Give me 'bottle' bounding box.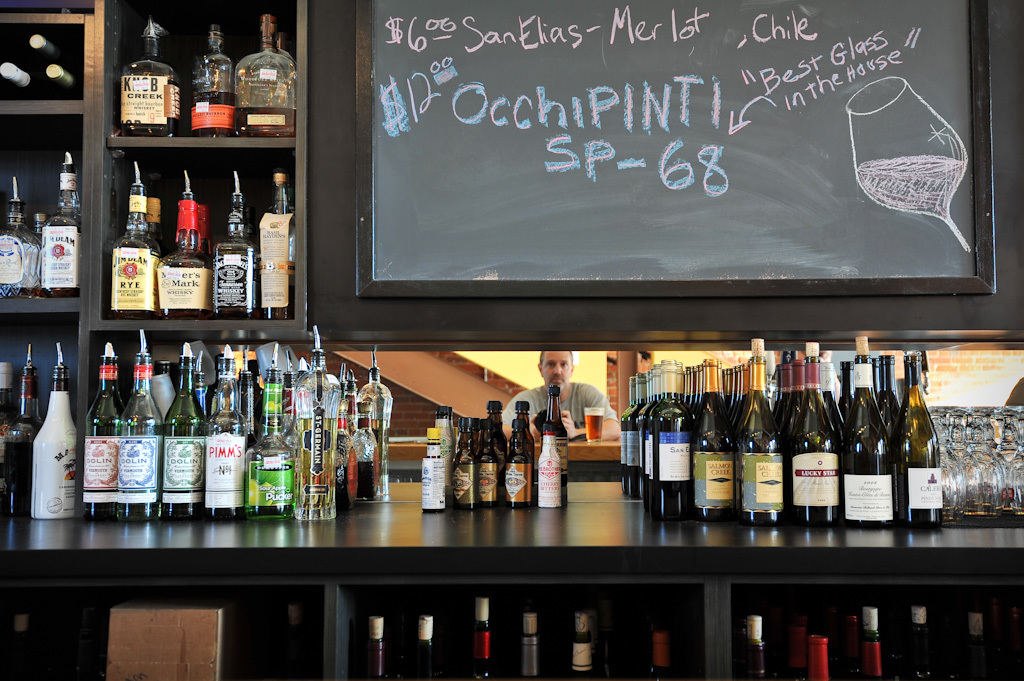
189, 19, 234, 137.
